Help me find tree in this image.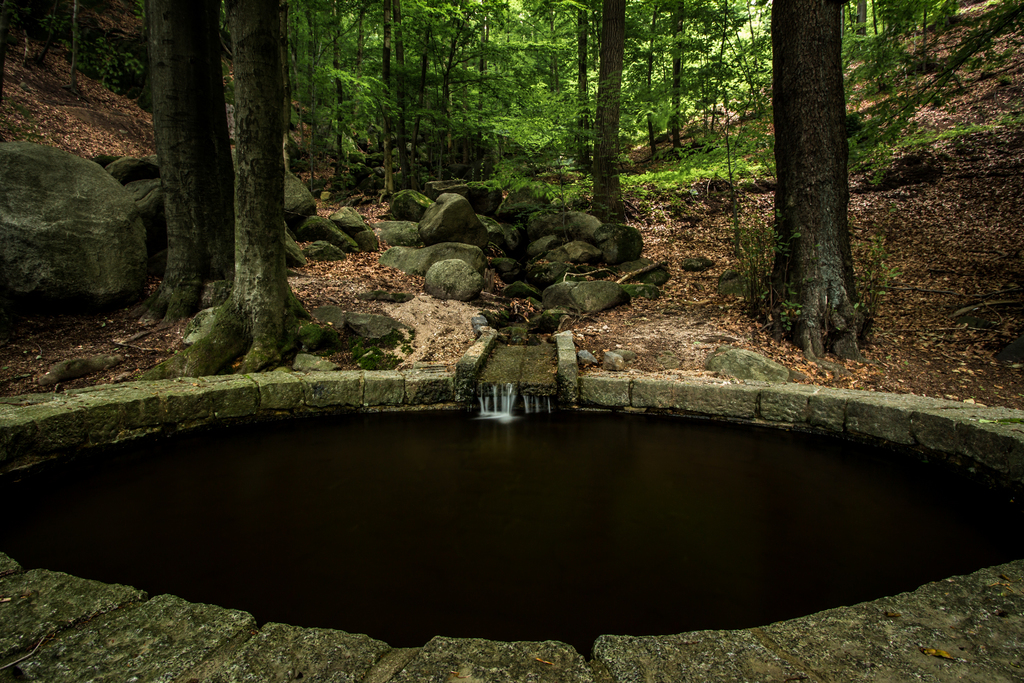
Found it: 736/0/899/365.
